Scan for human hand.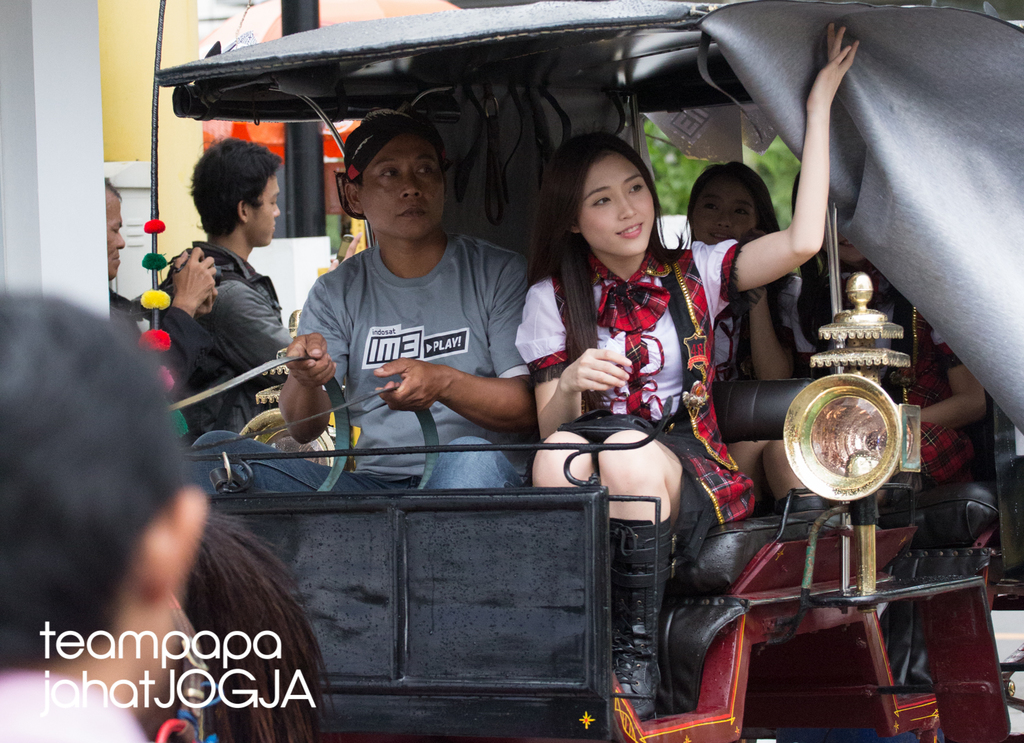
Scan result: bbox=[800, 19, 860, 112].
